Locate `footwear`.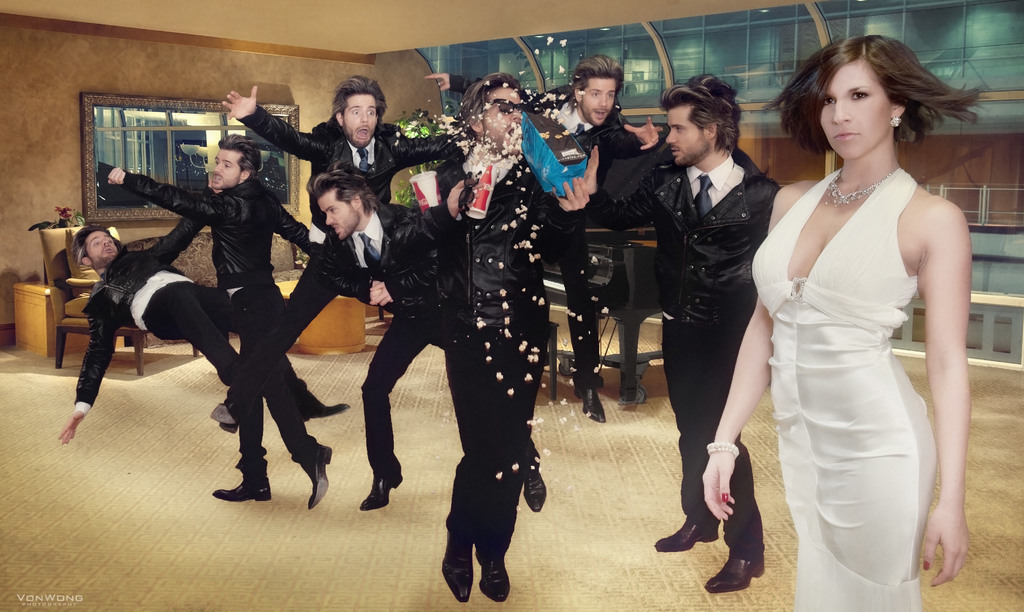
Bounding box: box(655, 512, 719, 552).
